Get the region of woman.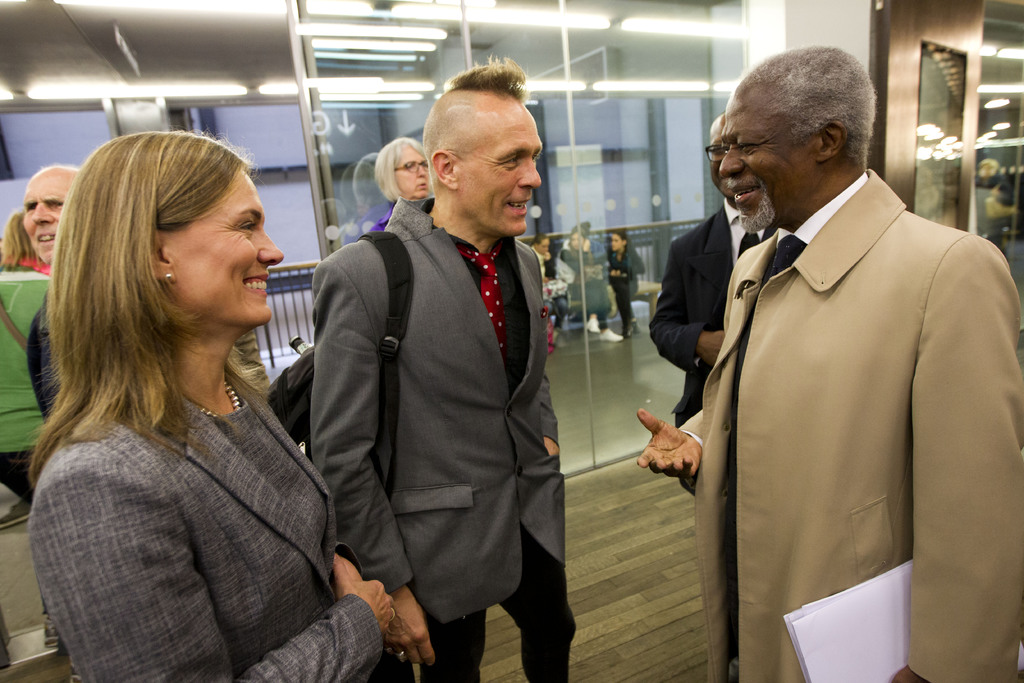
Rect(28, 119, 370, 682).
